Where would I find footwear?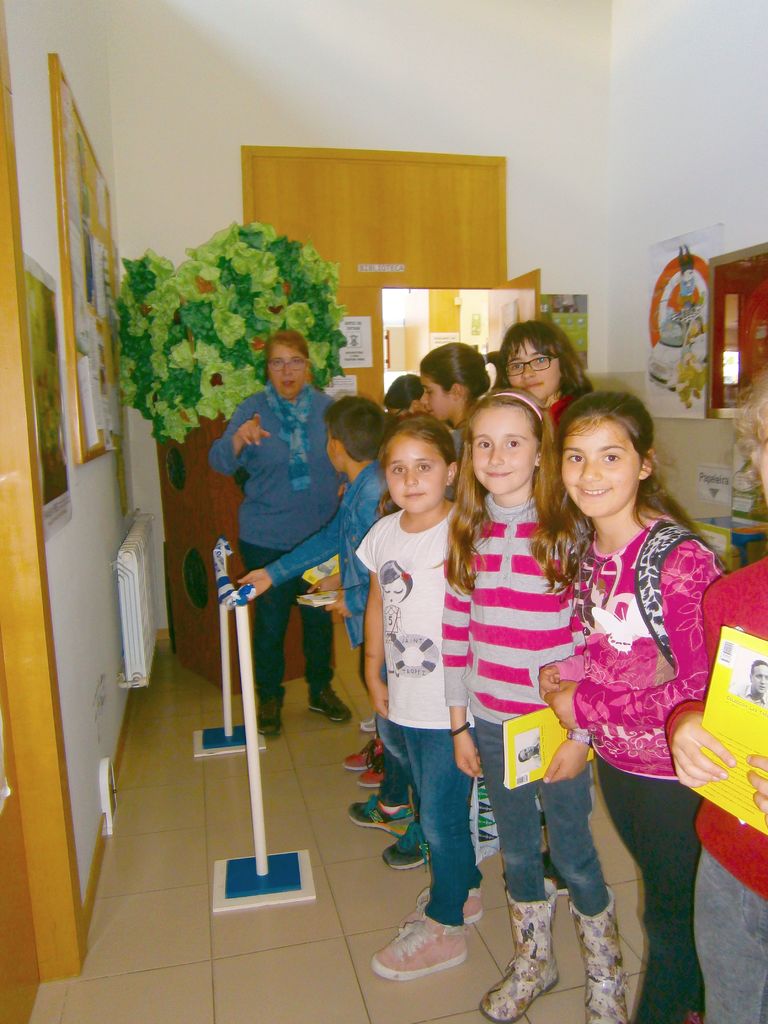
At [381,814,424,870].
